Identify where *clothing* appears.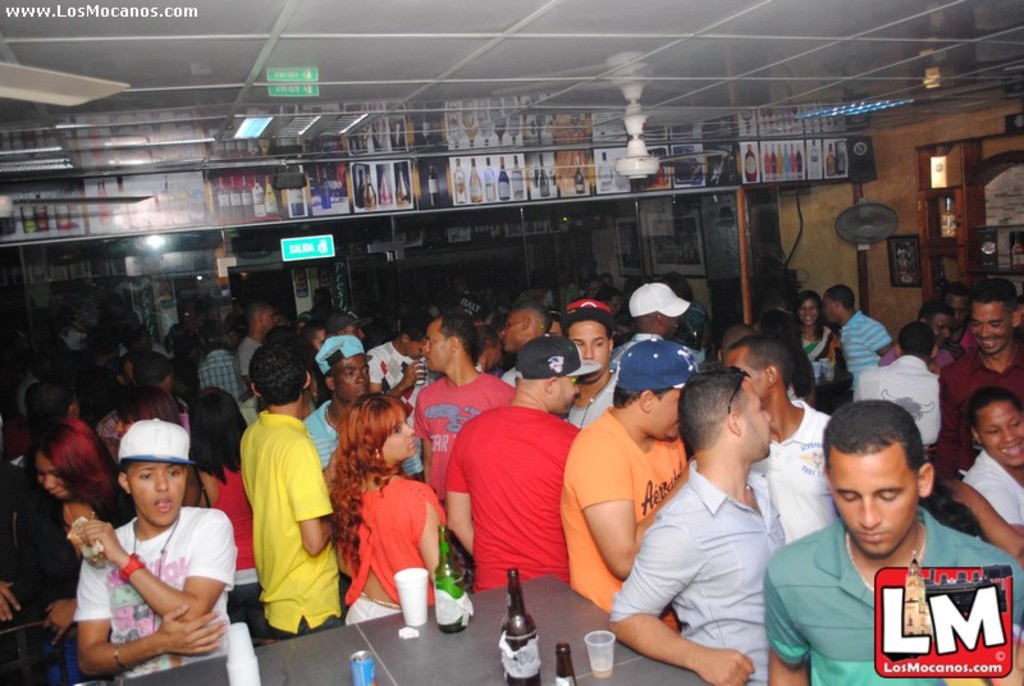
Appears at 746:402:838:549.
